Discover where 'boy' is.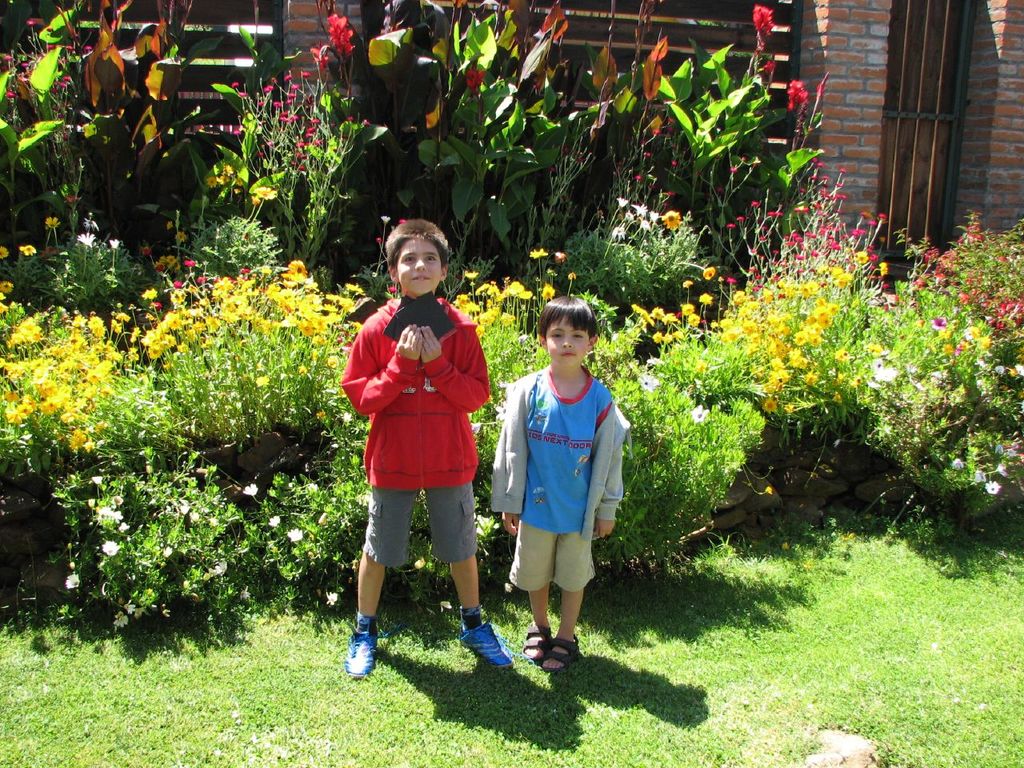
Discovered at bbox=(492, 291, 627, 670).
